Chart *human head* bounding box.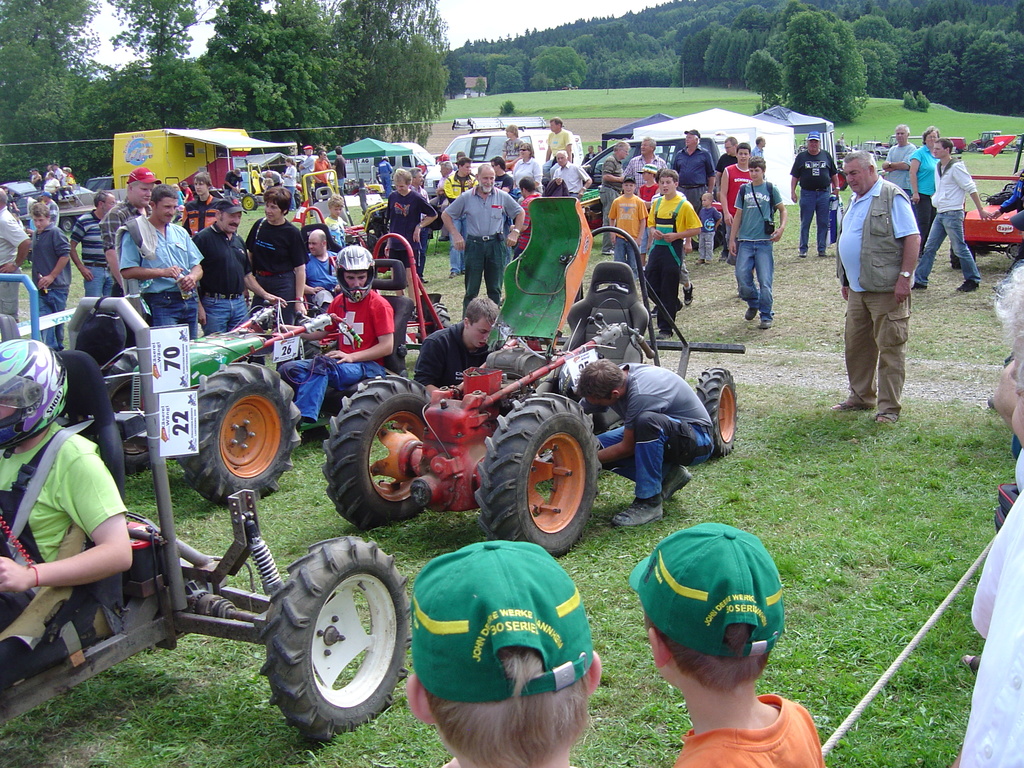
Charted: 149, 184, 179, 224.
